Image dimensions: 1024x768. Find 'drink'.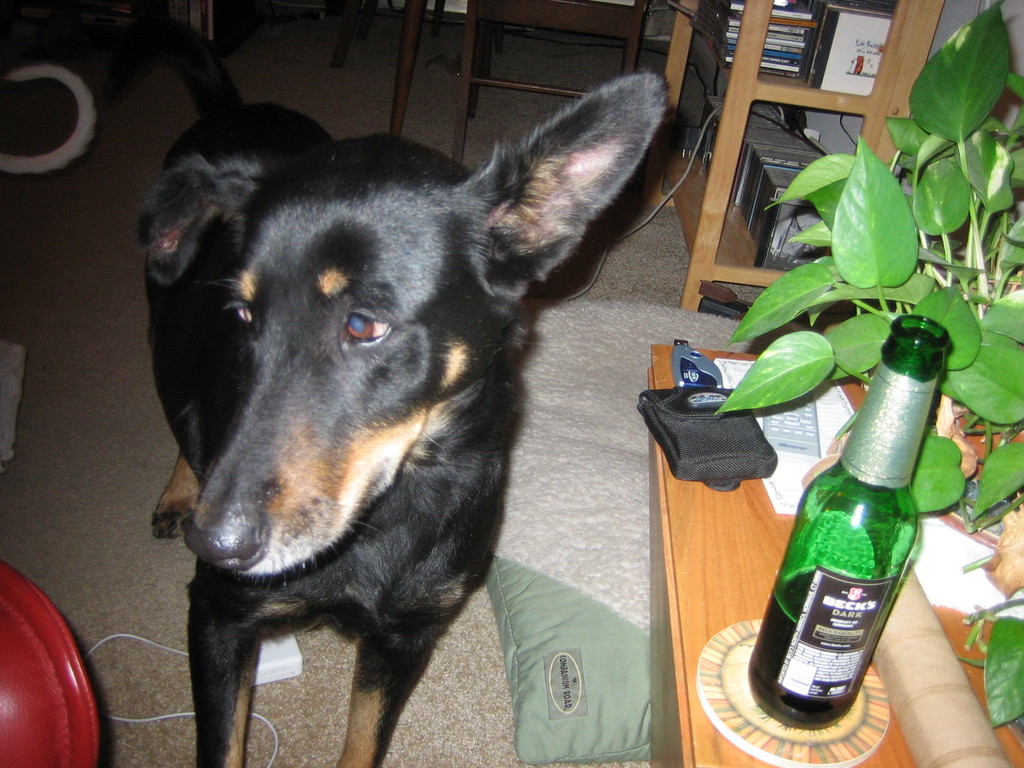
[left=750, top=307, right=957, bottom=720].
